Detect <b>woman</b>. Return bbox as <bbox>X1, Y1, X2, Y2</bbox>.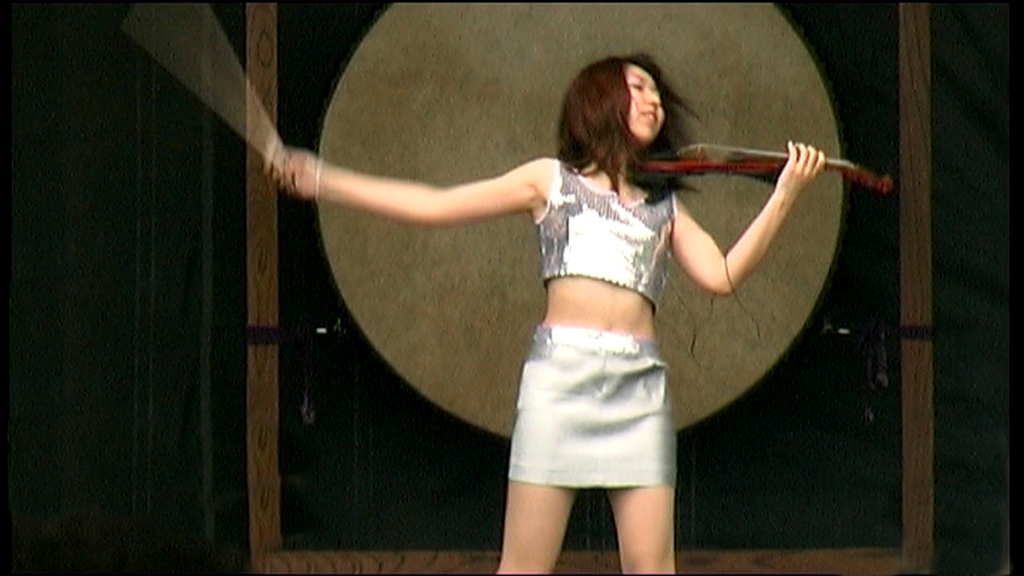
<bbox>310, 65, 836, 560</bbox>.
